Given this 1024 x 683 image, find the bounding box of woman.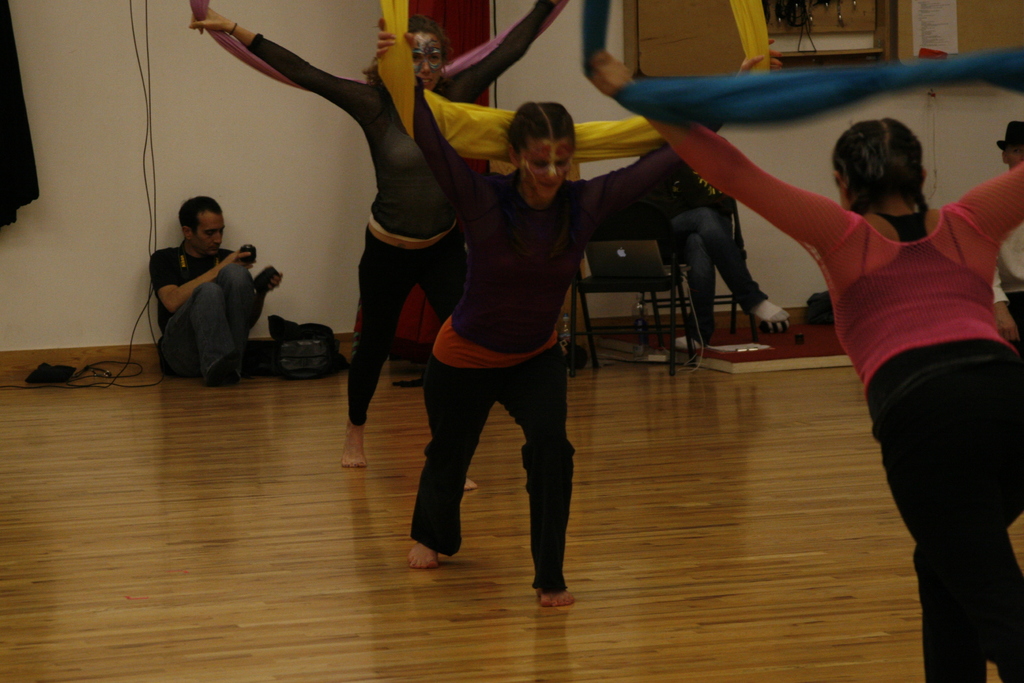
pyautogui.locateOnScreen(582, 51, 1023, 682).
